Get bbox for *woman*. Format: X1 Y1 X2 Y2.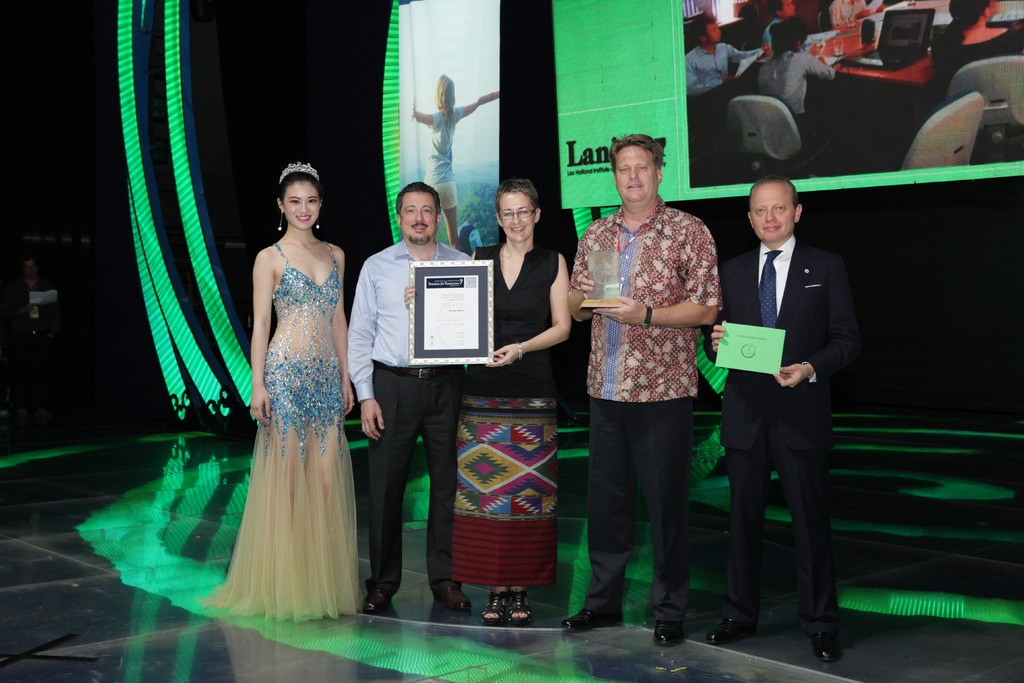
397 182 576 627.
